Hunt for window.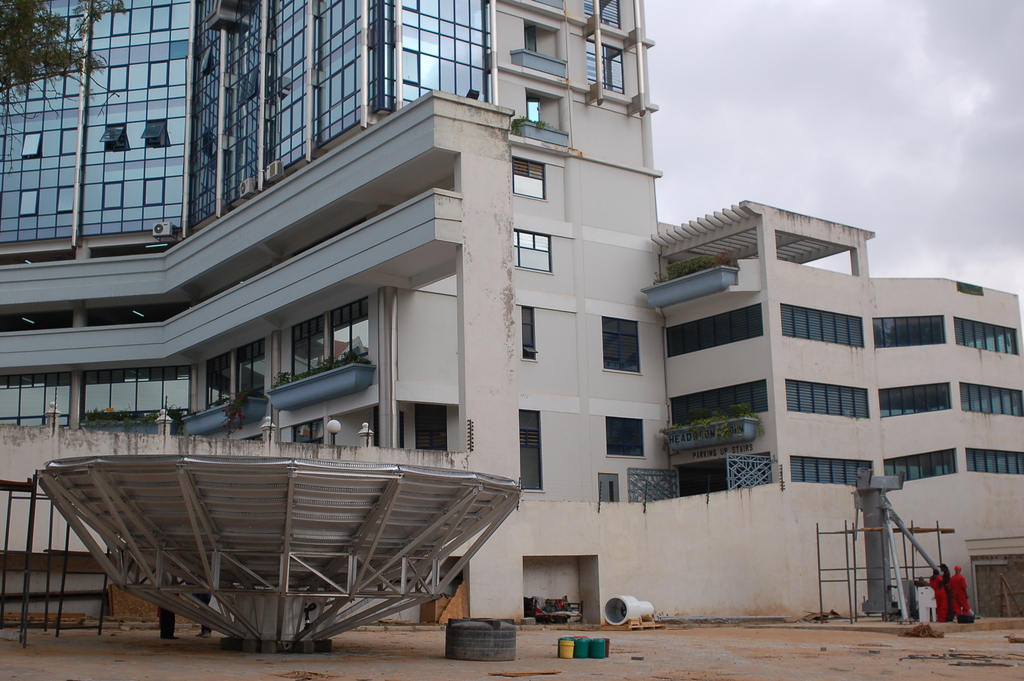
Hunted down at 787,383,867,419.
